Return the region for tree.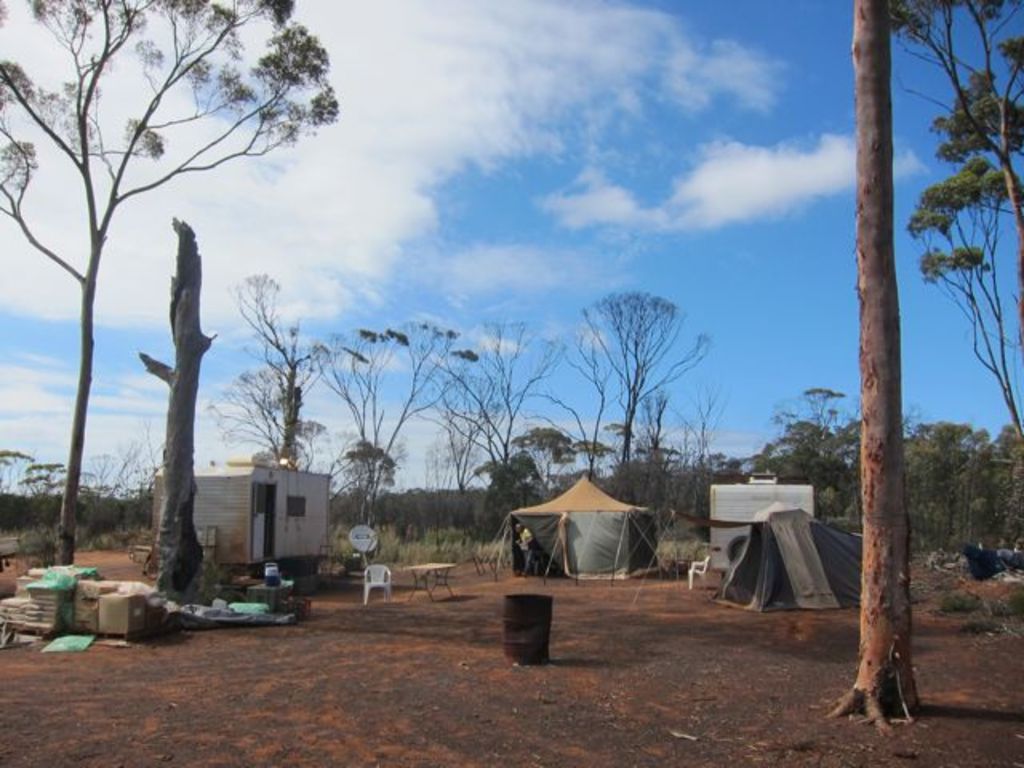
{"x1": 563, "y1": 290, "x2": 718, "y2": 499}.
